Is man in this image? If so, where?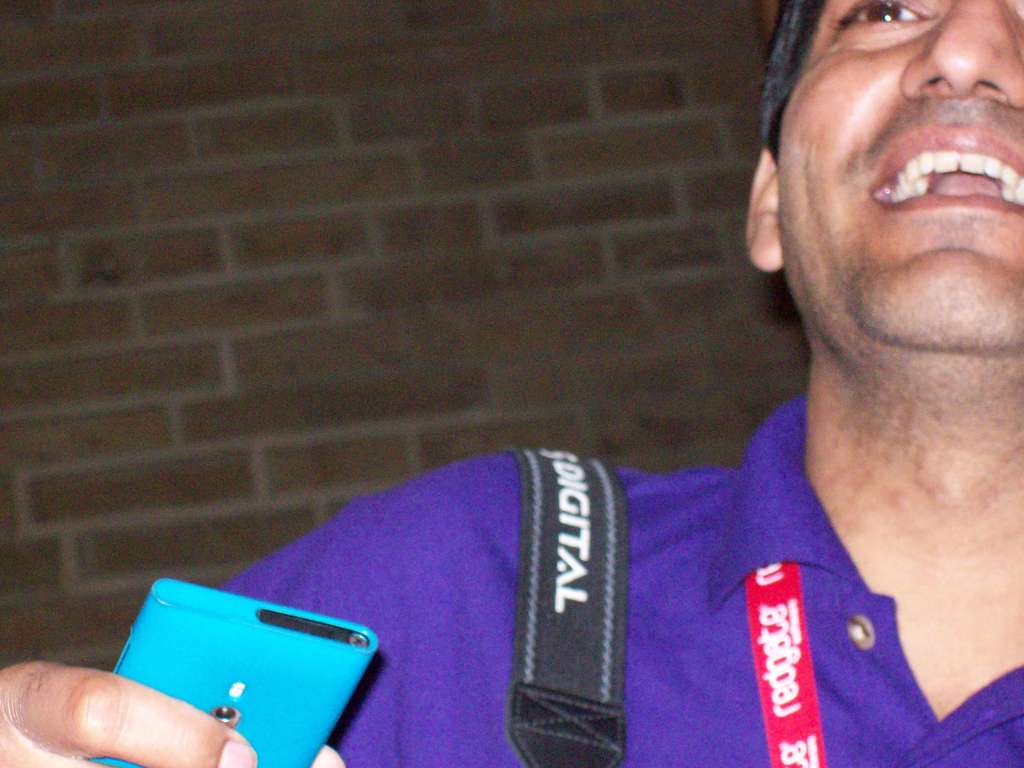
Yes, at 0, 0, 1023, 767.
